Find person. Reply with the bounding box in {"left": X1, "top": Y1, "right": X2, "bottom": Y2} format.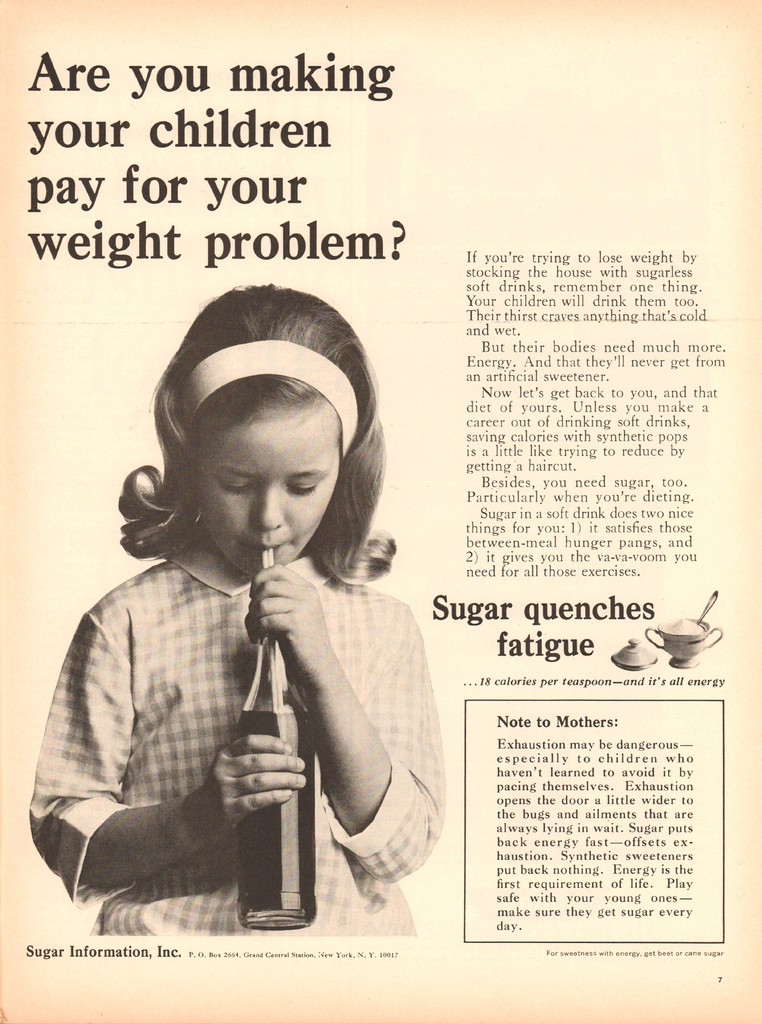
{"left": 61, "top": 298, "right": 450, "bottom": 952}.
